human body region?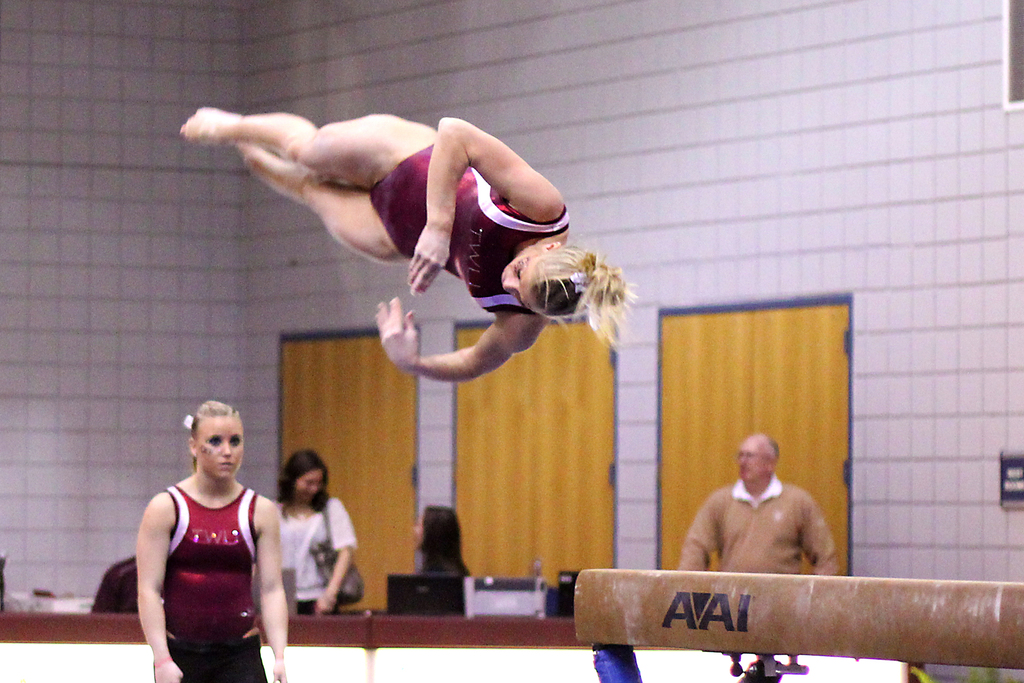
[x1=410, y1=506, x2=469, y2=586]
